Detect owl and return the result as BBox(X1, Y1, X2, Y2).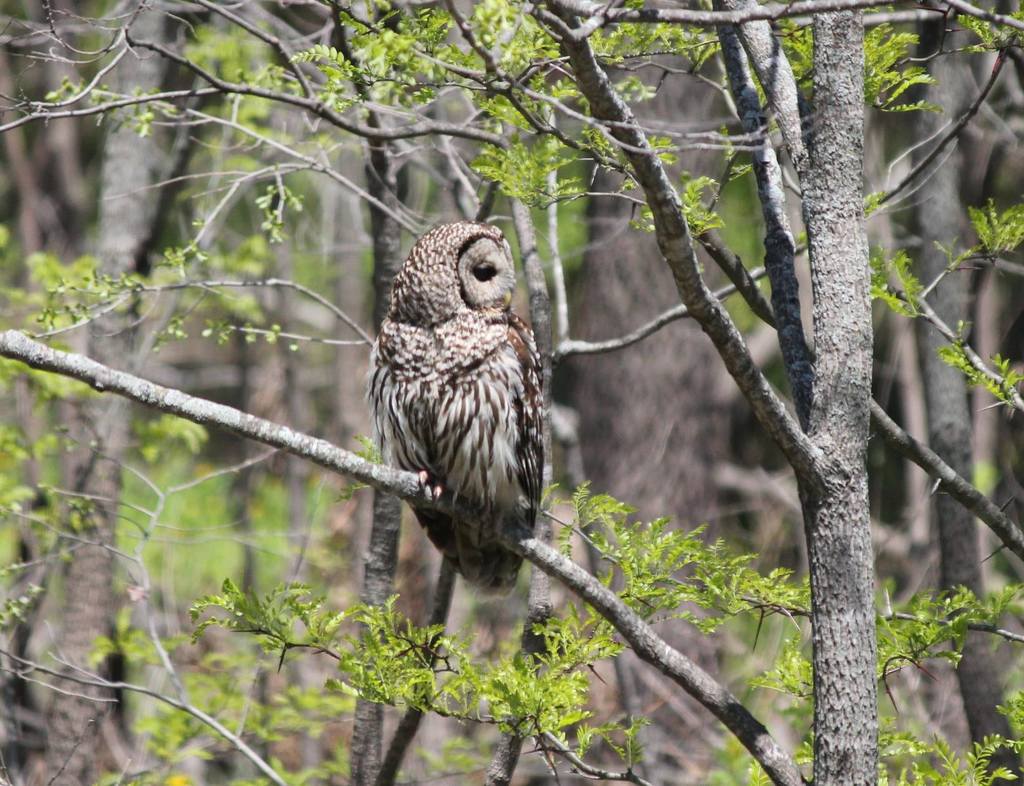
BBox(370, 220, 549, 598).
